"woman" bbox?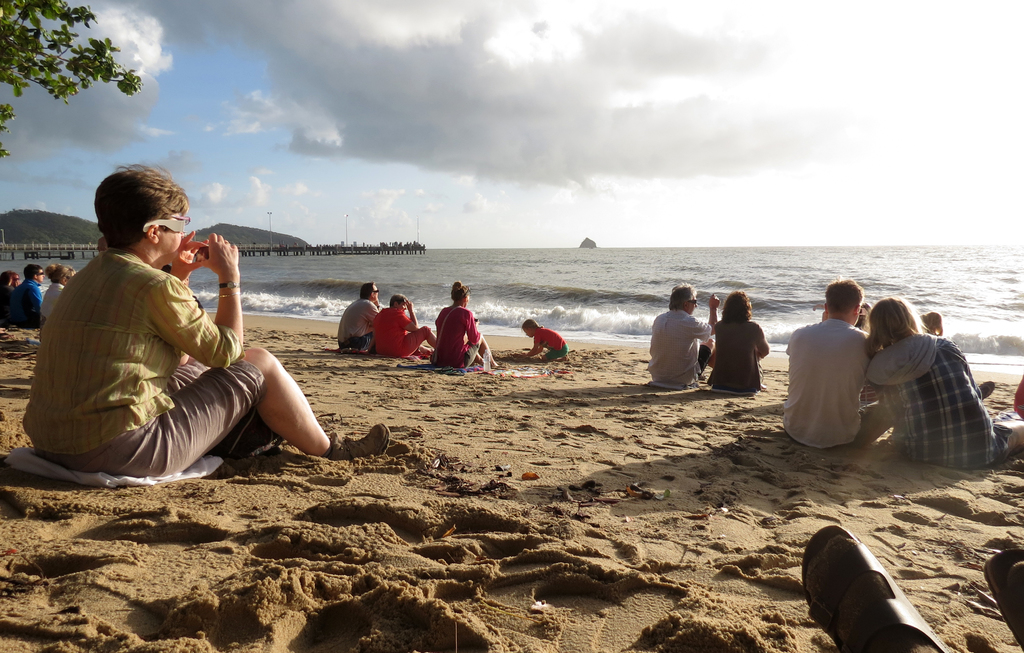
Rect(701, 291, 770, 394)
